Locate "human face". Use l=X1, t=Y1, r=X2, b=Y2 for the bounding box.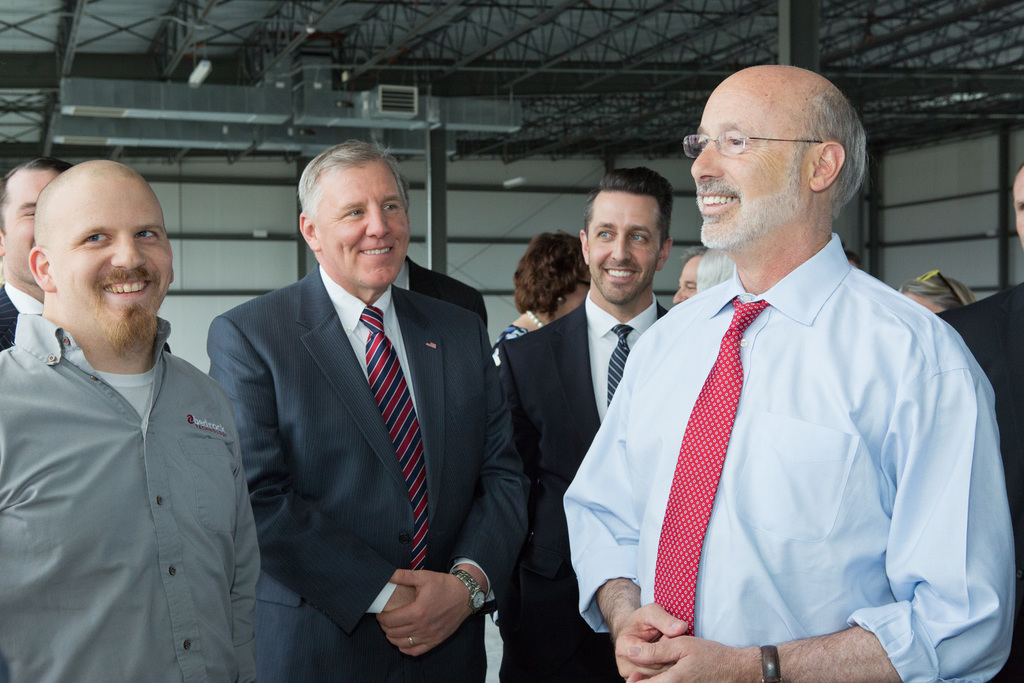
l=0, t=161, r=67, b=293.
